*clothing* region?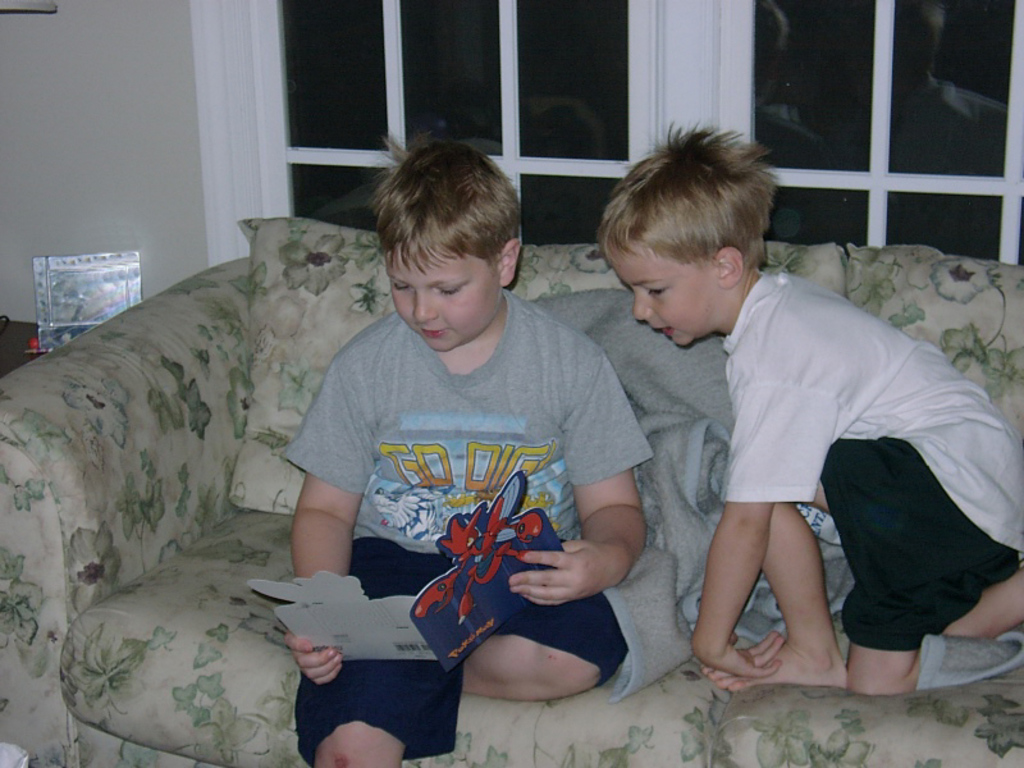
<bbox>283, 287, 650, 704</bbox>
